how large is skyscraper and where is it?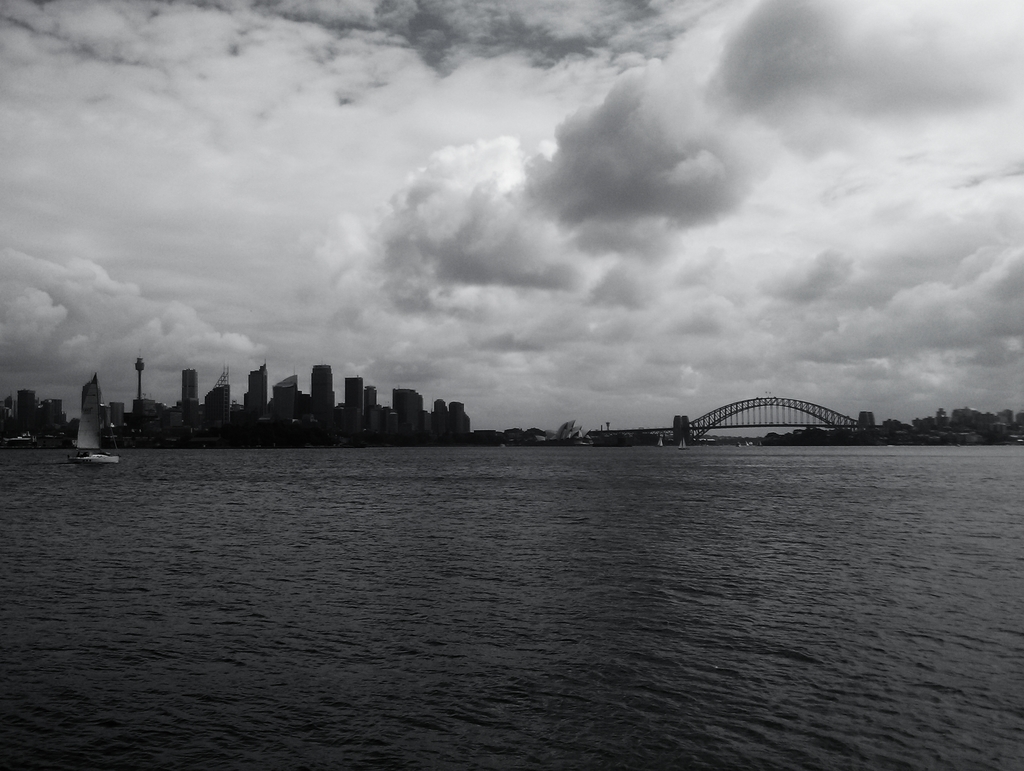
Bounding box: (248,360,266,419).
